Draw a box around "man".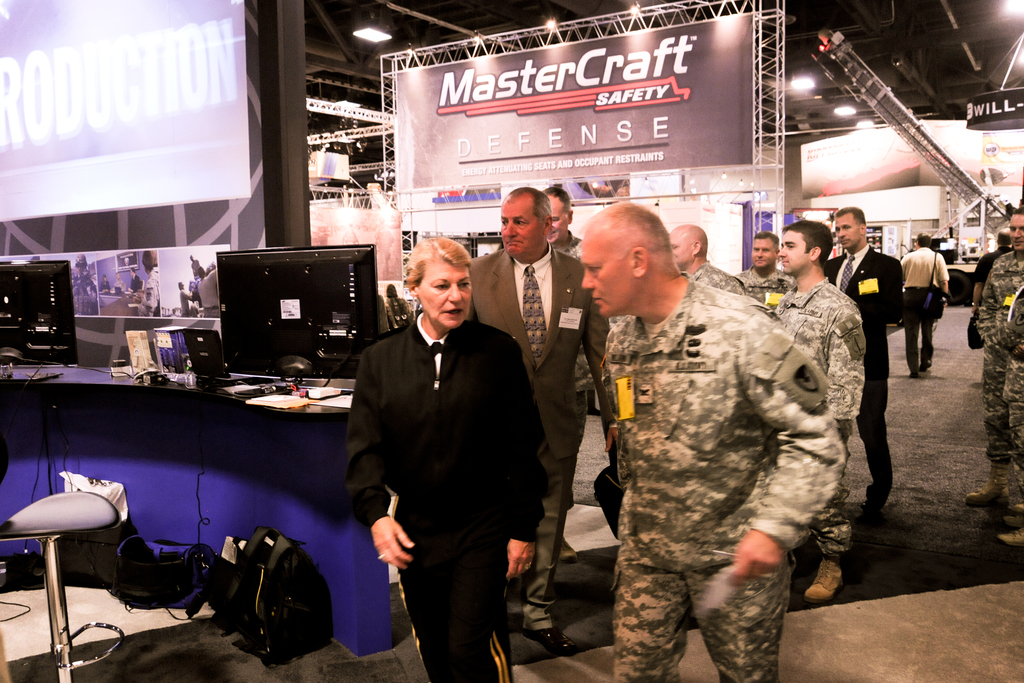
locate(732, 229, 796, 319).
